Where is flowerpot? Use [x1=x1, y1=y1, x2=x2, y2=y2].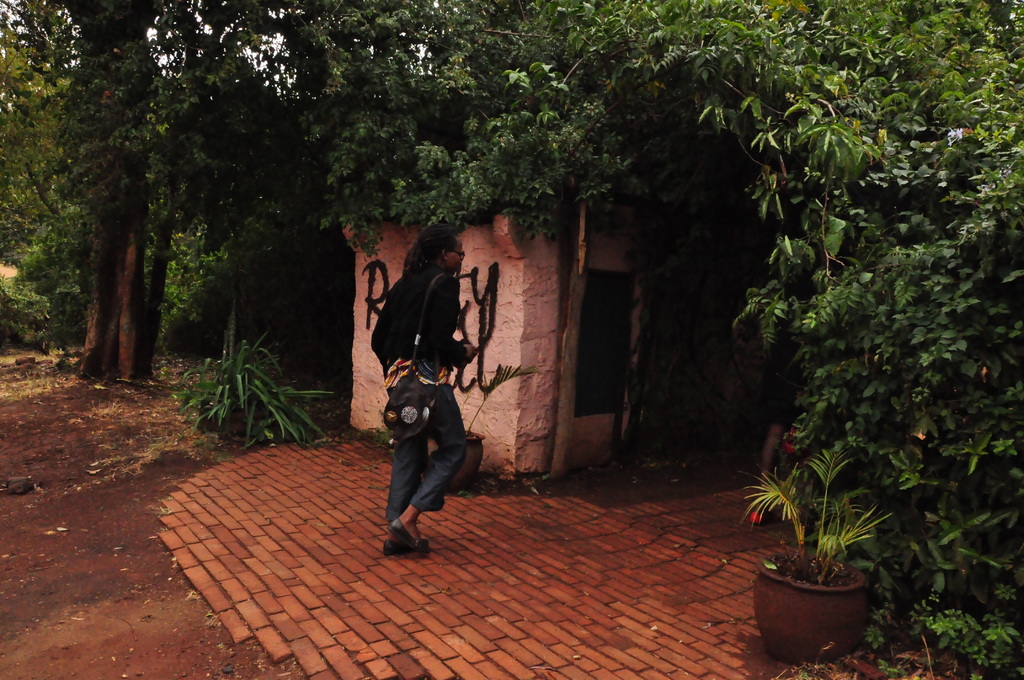
[x1=758, y1=525, x2=882, y2=663].
